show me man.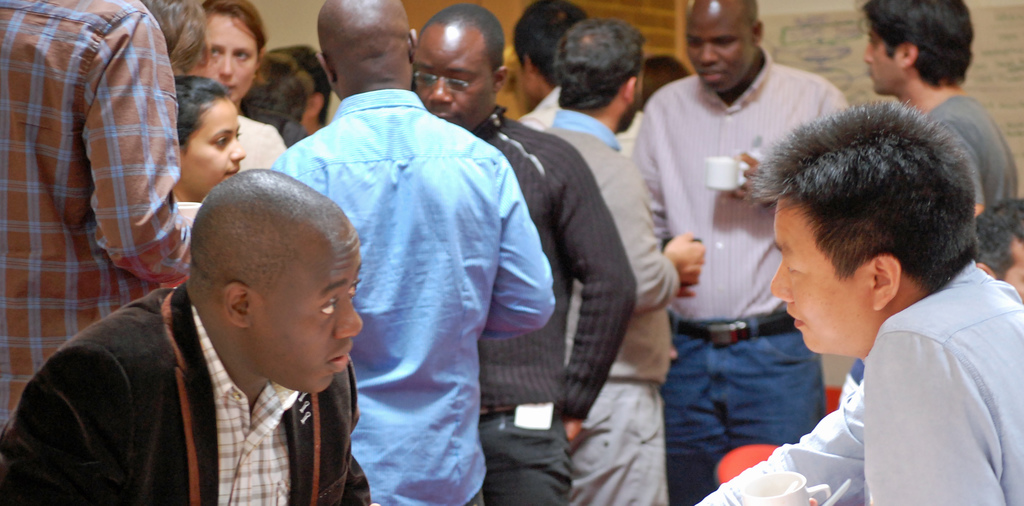
man is here: box=[264, 0, 556, 505].
